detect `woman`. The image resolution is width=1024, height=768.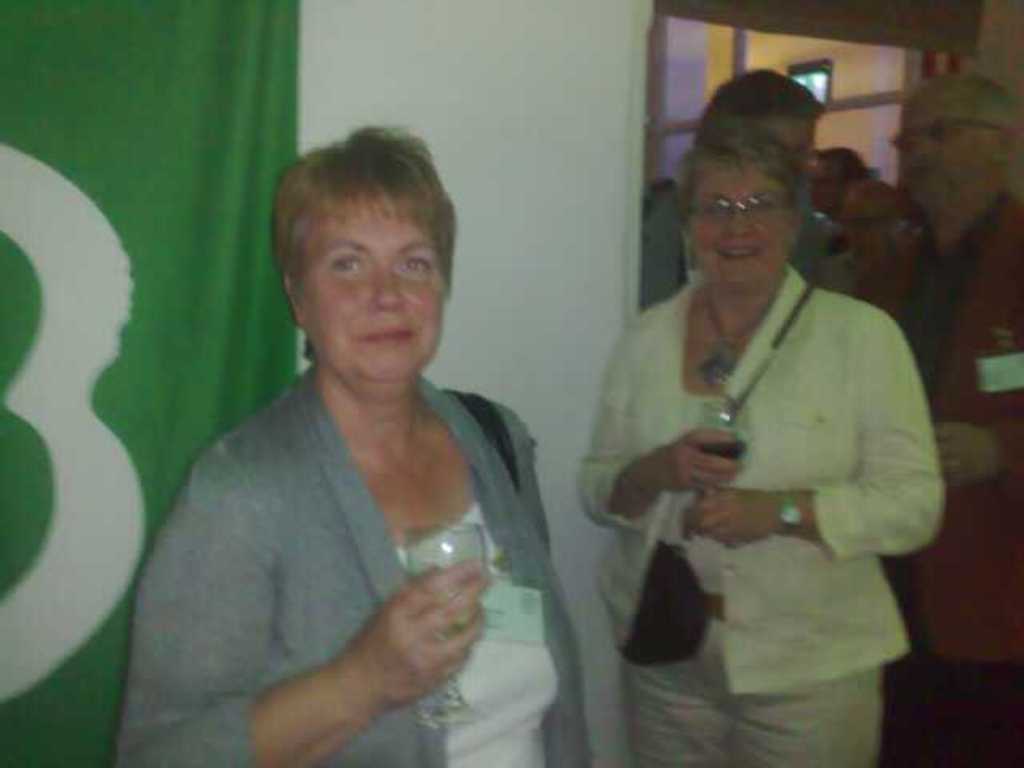
l=574, t=120, r=944, b=766.
